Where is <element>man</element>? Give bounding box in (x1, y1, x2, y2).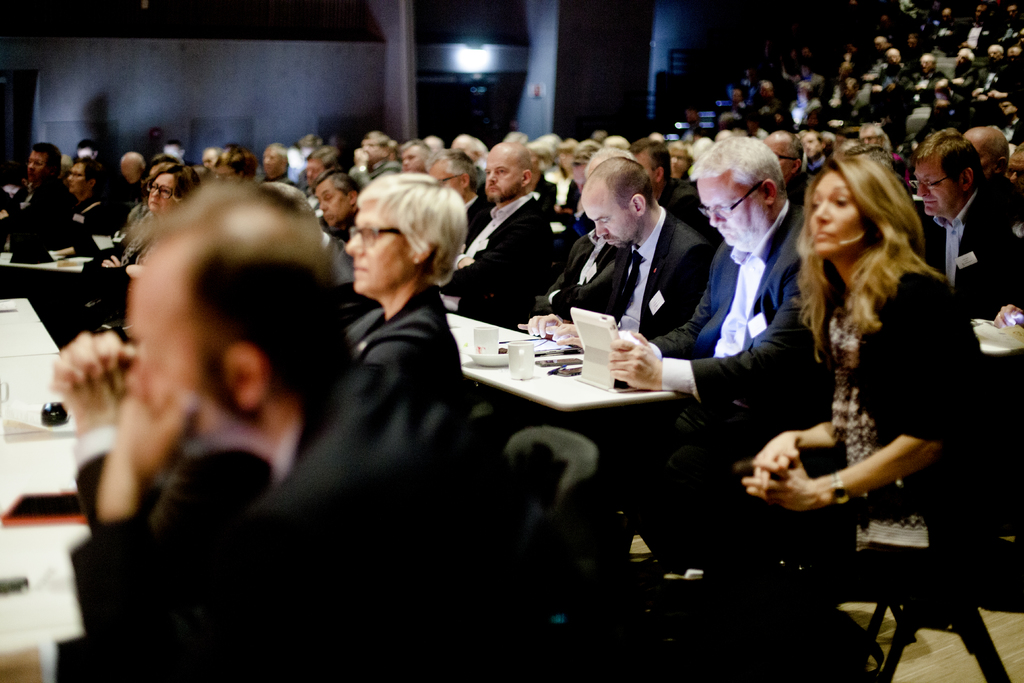
(905, 131, 1023, 347).
